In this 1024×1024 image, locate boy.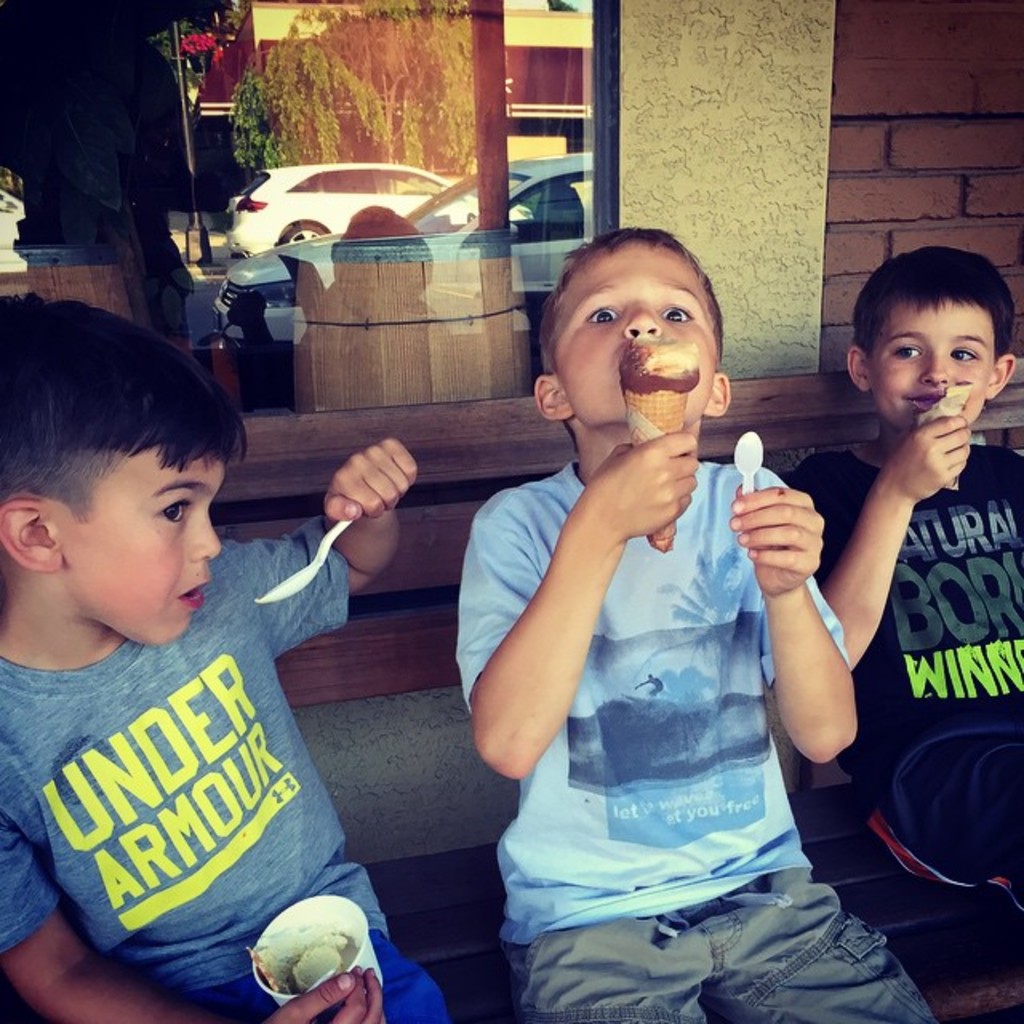
Bounding box: (0, 293, 432, 1022).
